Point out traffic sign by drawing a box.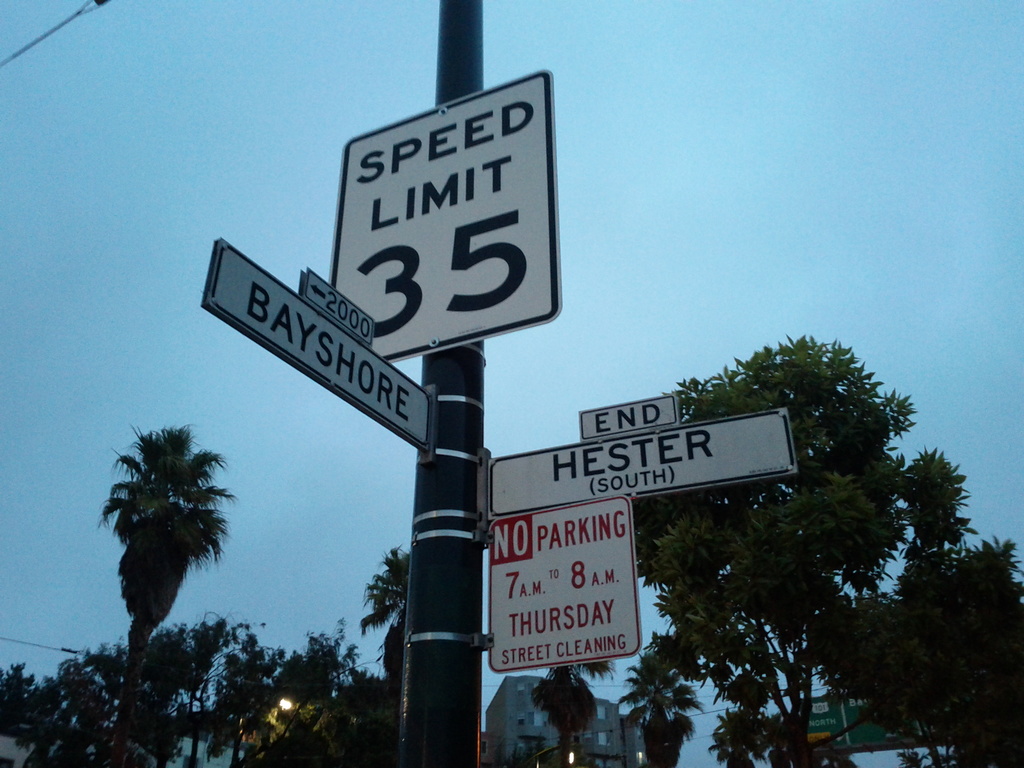
(left=201, top=239, right=435, bottom=452).
